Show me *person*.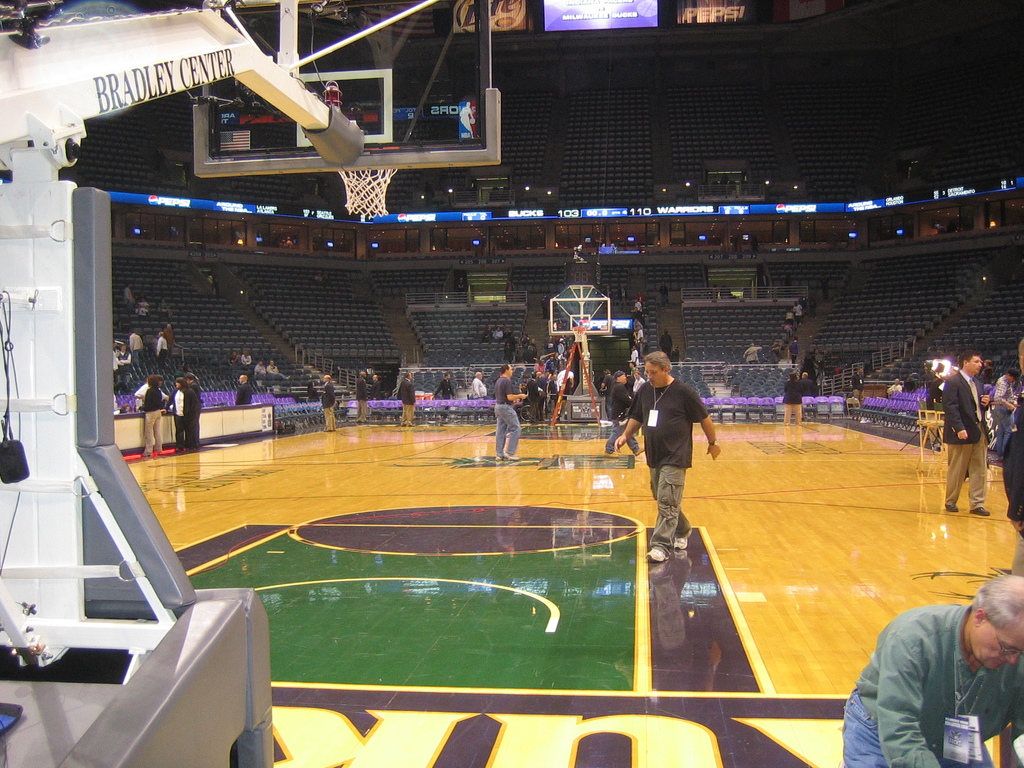
*person* is here: box(155, 330, 168, 370).
